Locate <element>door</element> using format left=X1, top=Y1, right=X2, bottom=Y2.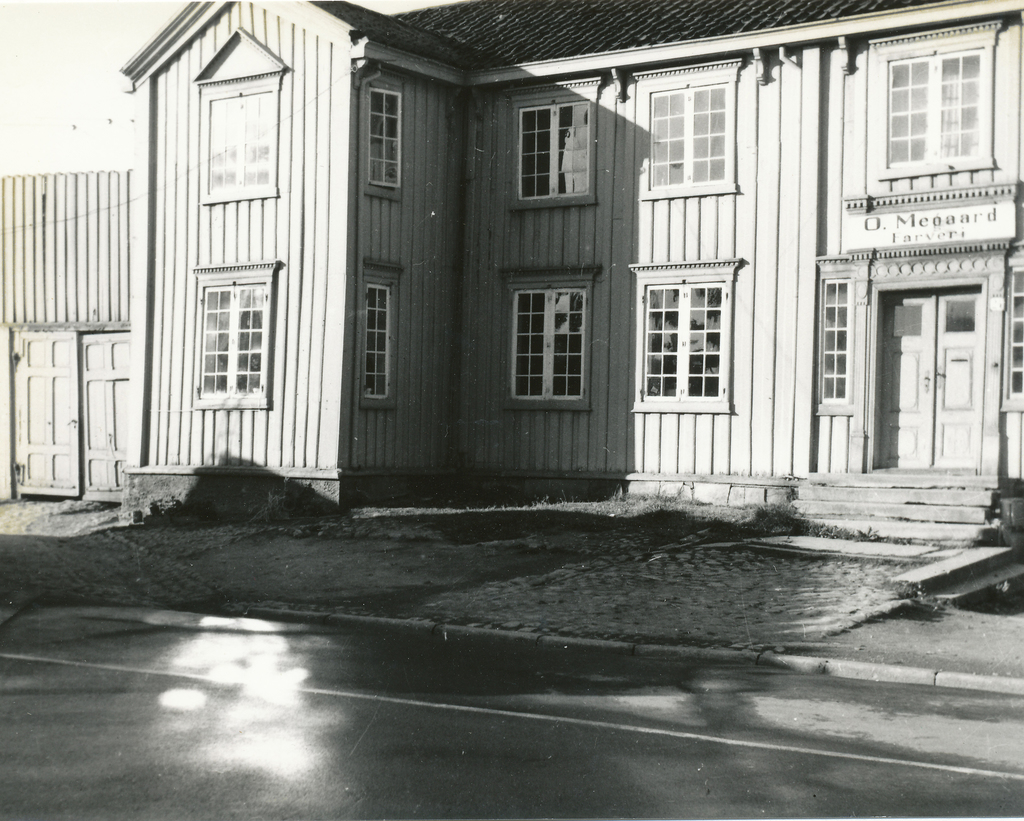
left=877, top=284, right=984, bottom=483.
